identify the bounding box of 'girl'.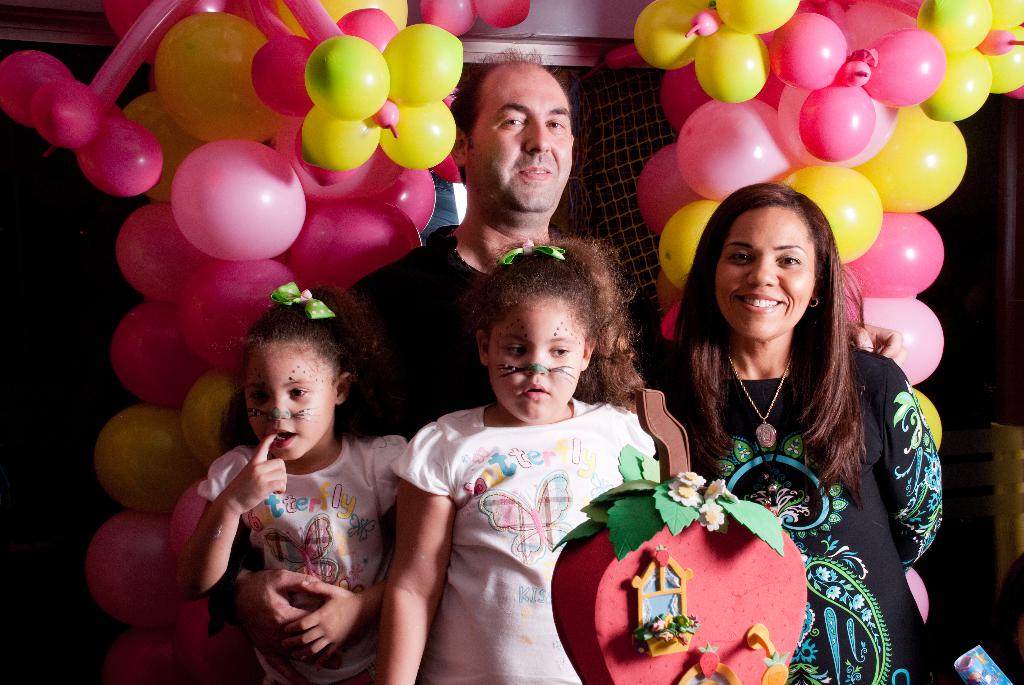
left=377, top=233, right=658, bottom=684.
